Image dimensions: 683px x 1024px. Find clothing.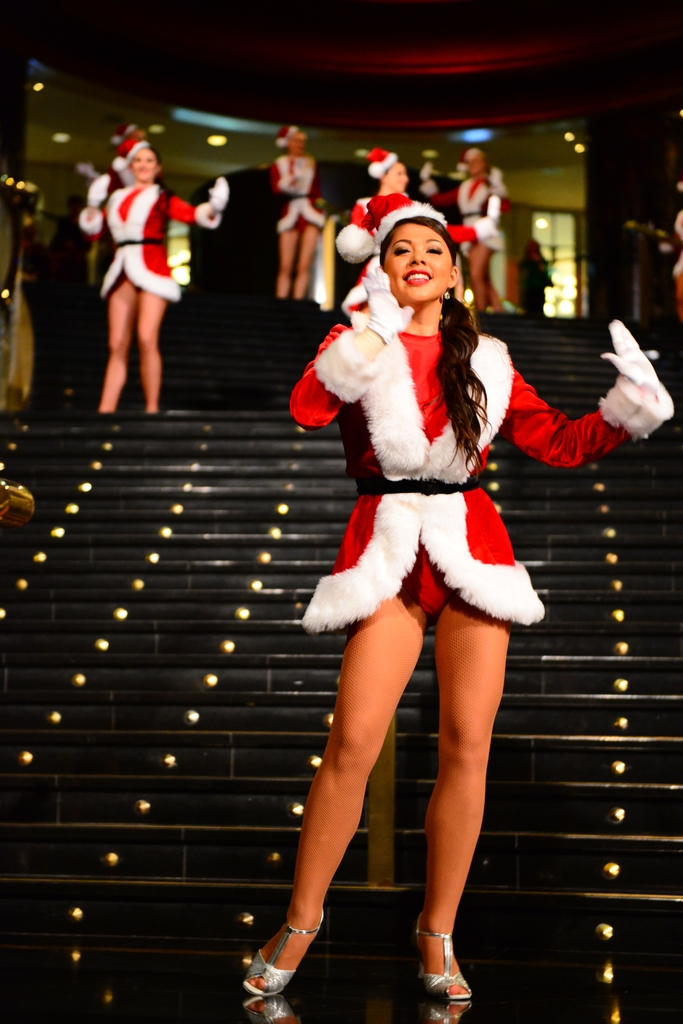
{"x1": 420, "y1": 171, "x2": 509, "y2": 252}.
